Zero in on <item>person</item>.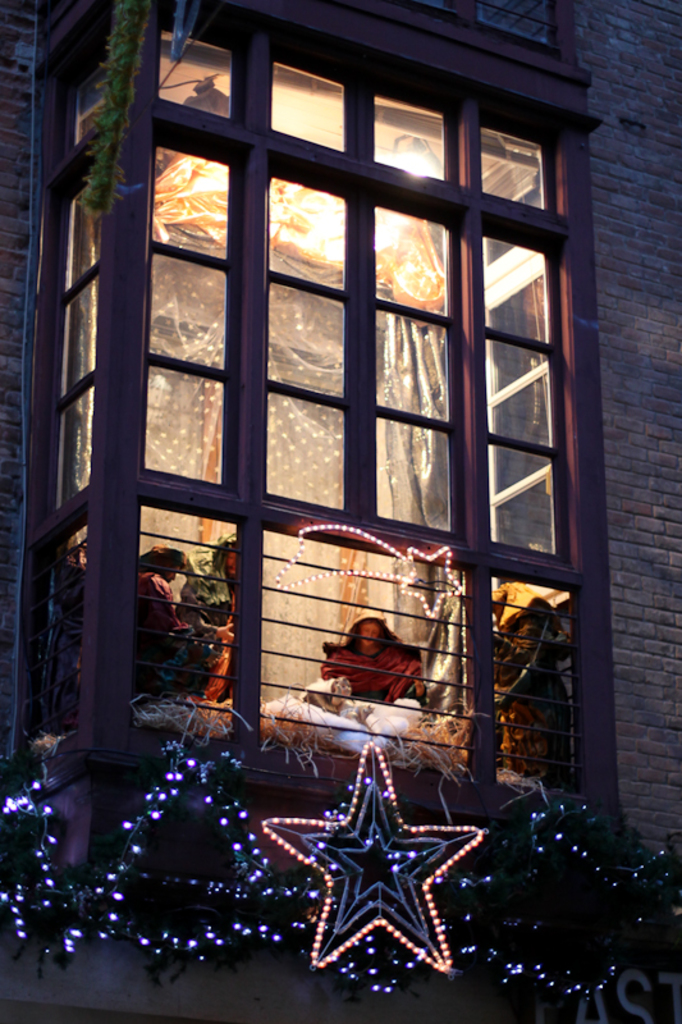
Zeroed in: region(424, 571, 468, 714).
